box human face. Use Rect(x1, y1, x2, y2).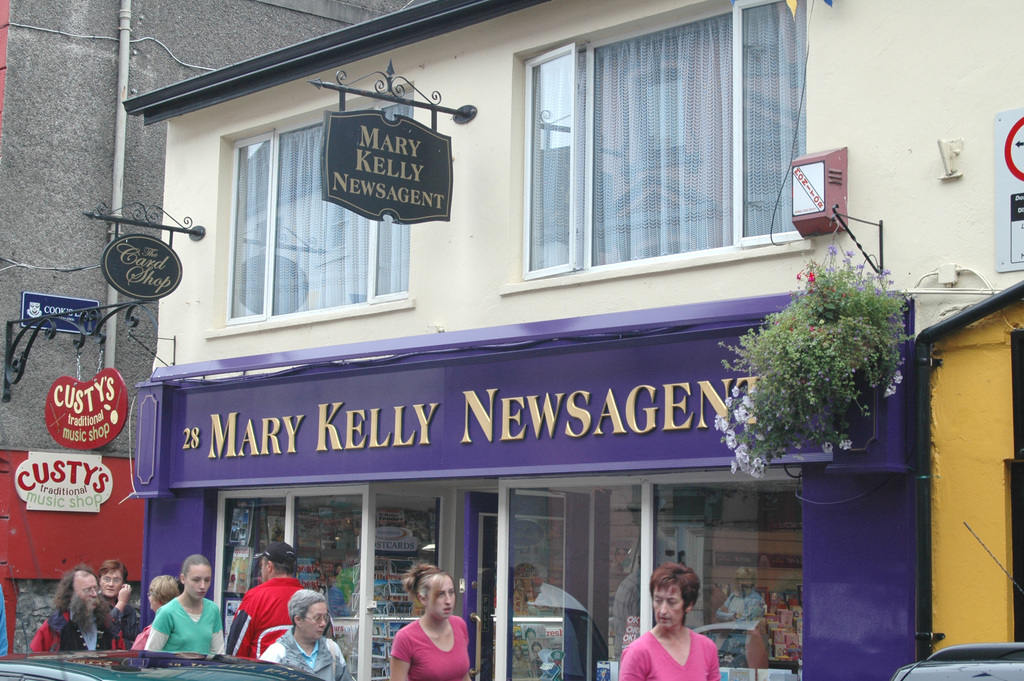
Rect(653, 589, 685, 630).
